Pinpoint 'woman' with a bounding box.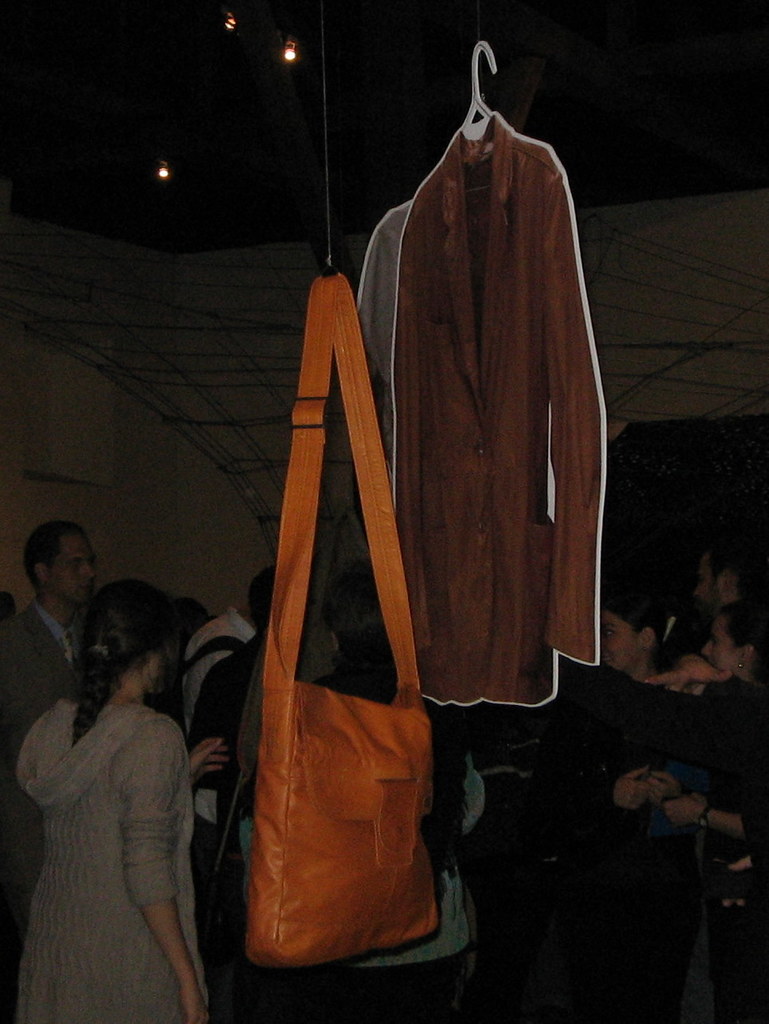
box(232, 558, 490, 1023).
